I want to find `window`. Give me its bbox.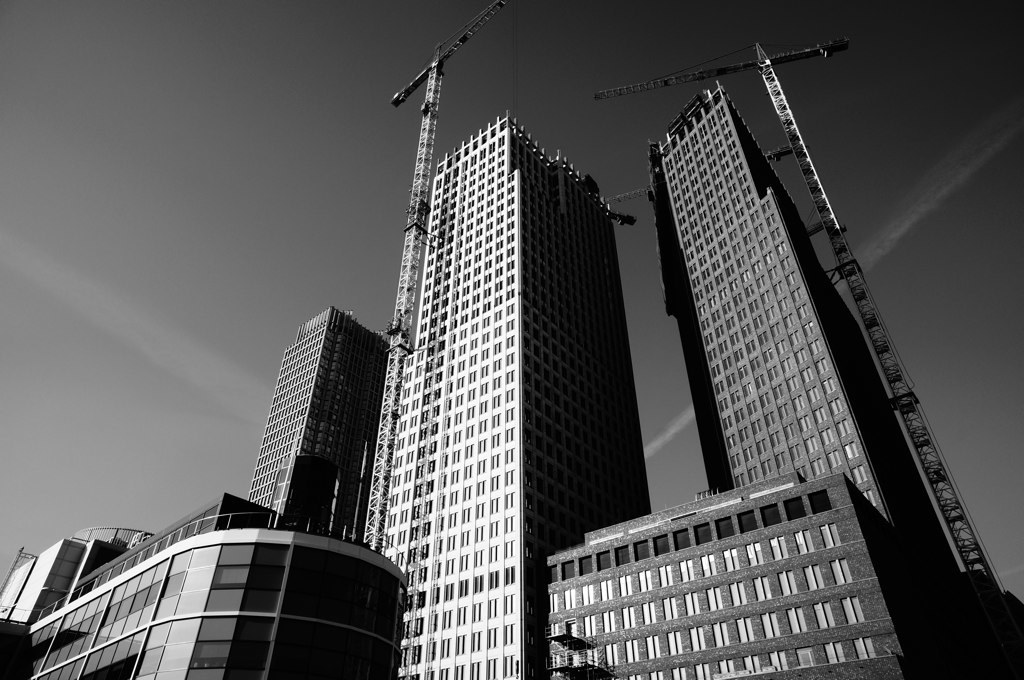
bbox(672, 664, 690, 679).
